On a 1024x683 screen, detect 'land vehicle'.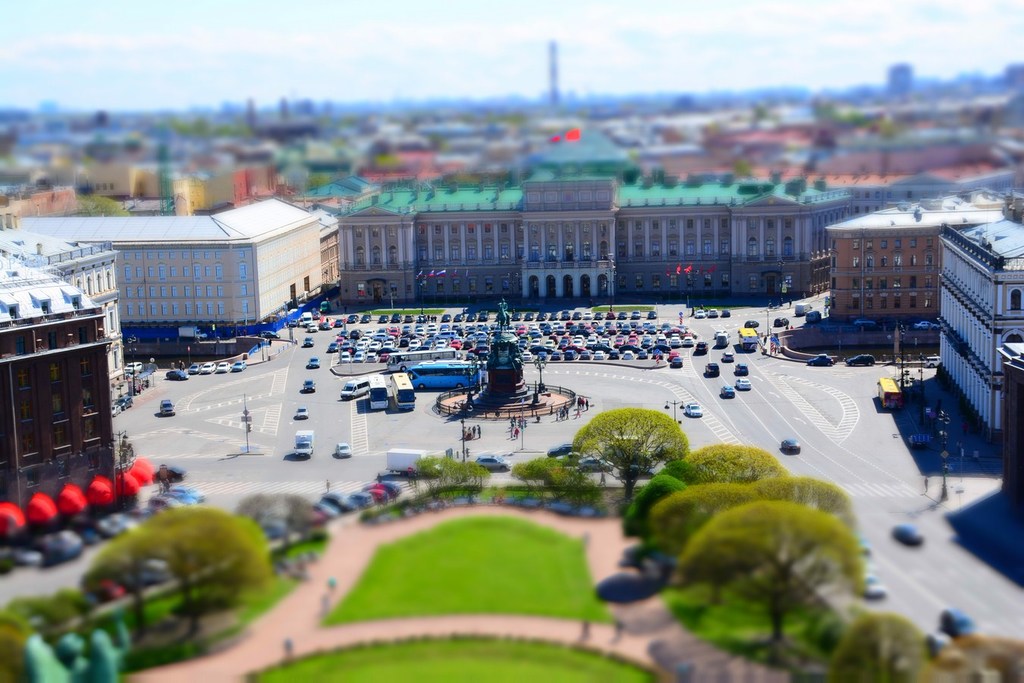
219:364:227:368.
